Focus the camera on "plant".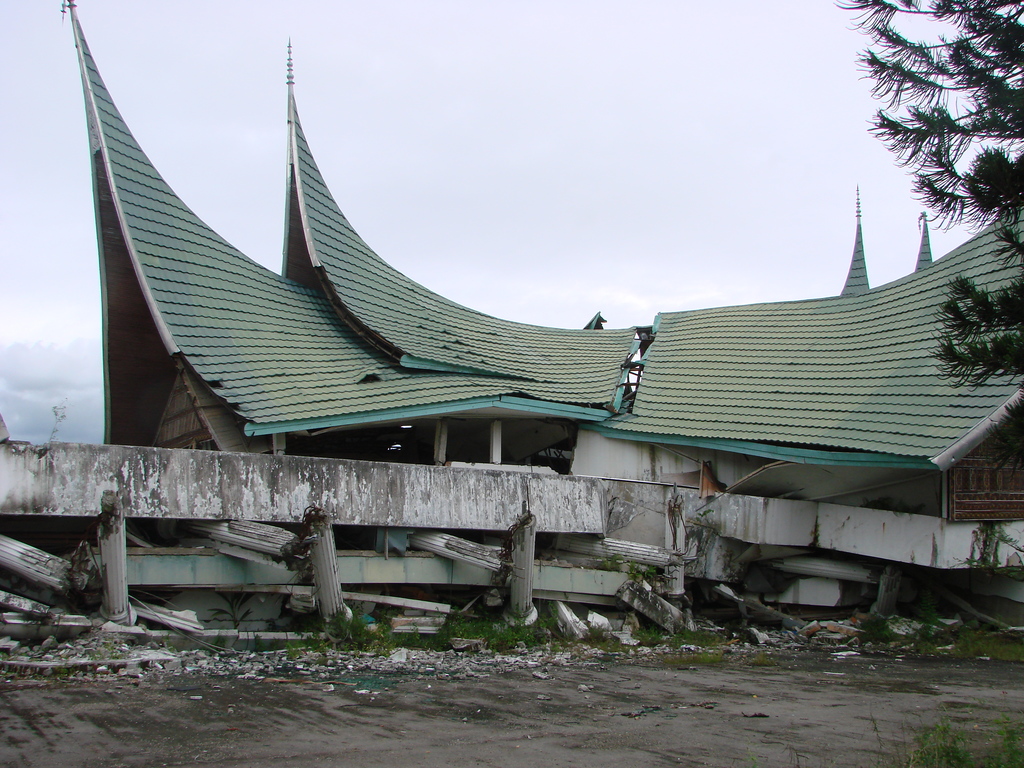
Focus region: (left=874, top=701, right=973, bottom=767).
